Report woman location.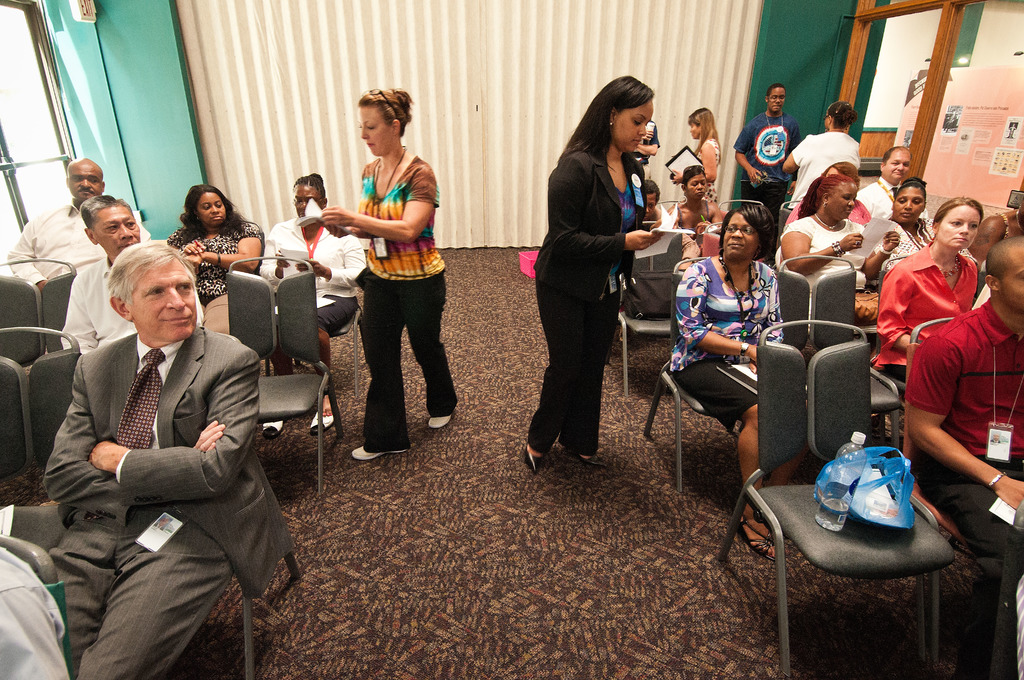
Report: (x1=682, y1=108, x2=720, y2=204).
